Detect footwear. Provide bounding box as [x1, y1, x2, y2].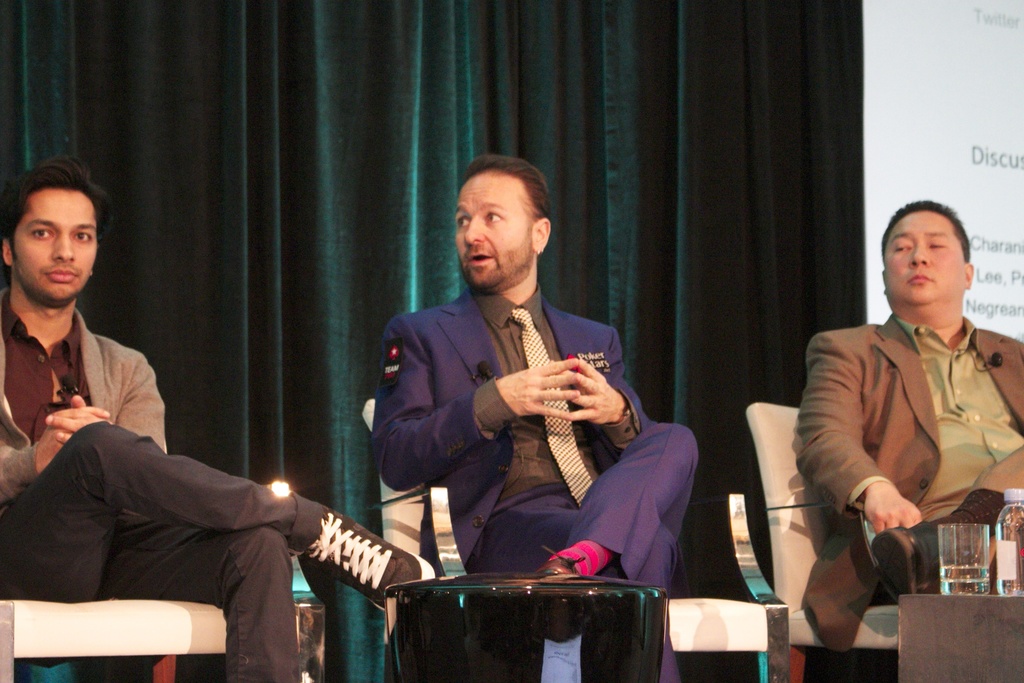
[863, 514, 940, 602].
